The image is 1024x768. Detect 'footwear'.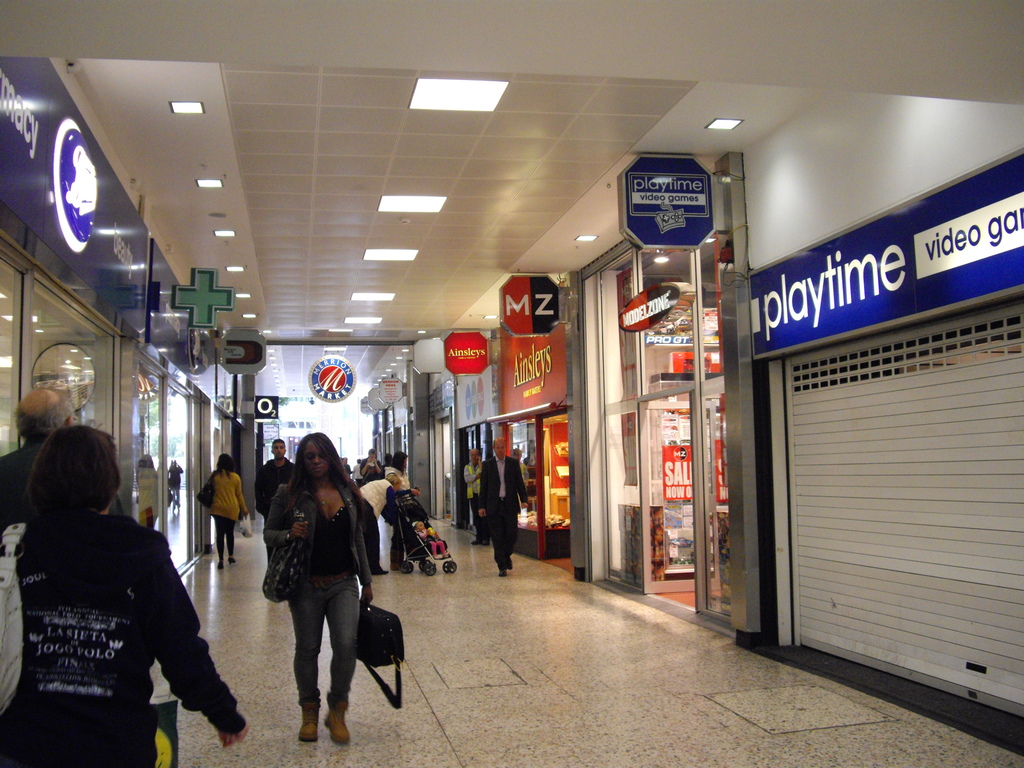
Detection: (497, 566, 509, 575).
